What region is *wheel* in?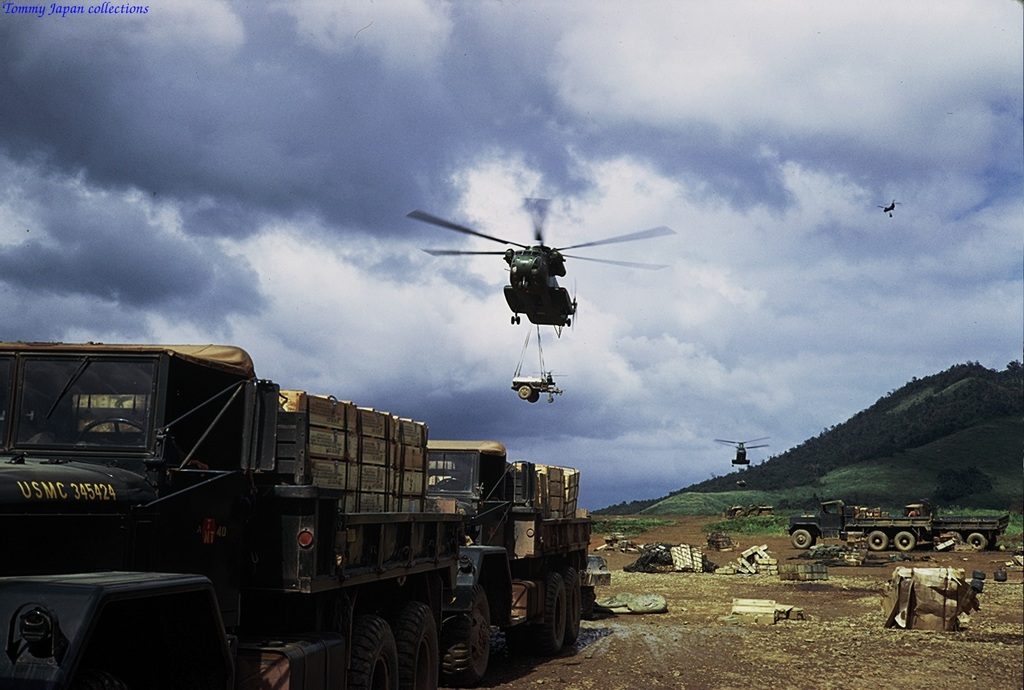
[x1=966, y1=534, x2=985, y2=551].
